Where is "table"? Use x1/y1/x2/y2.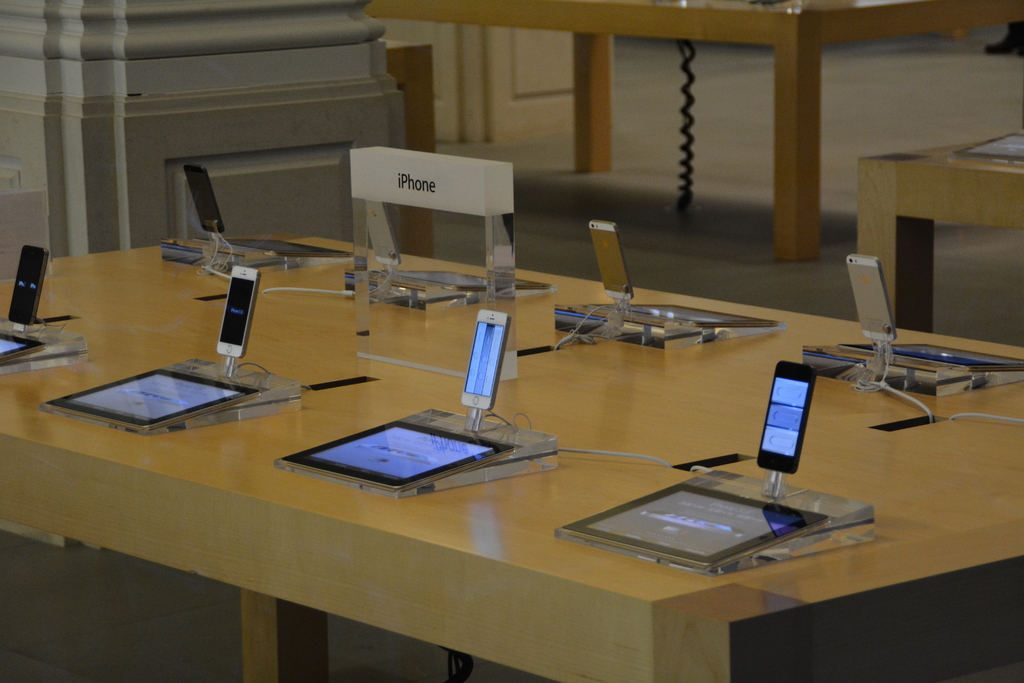
858/128/1023/334.
